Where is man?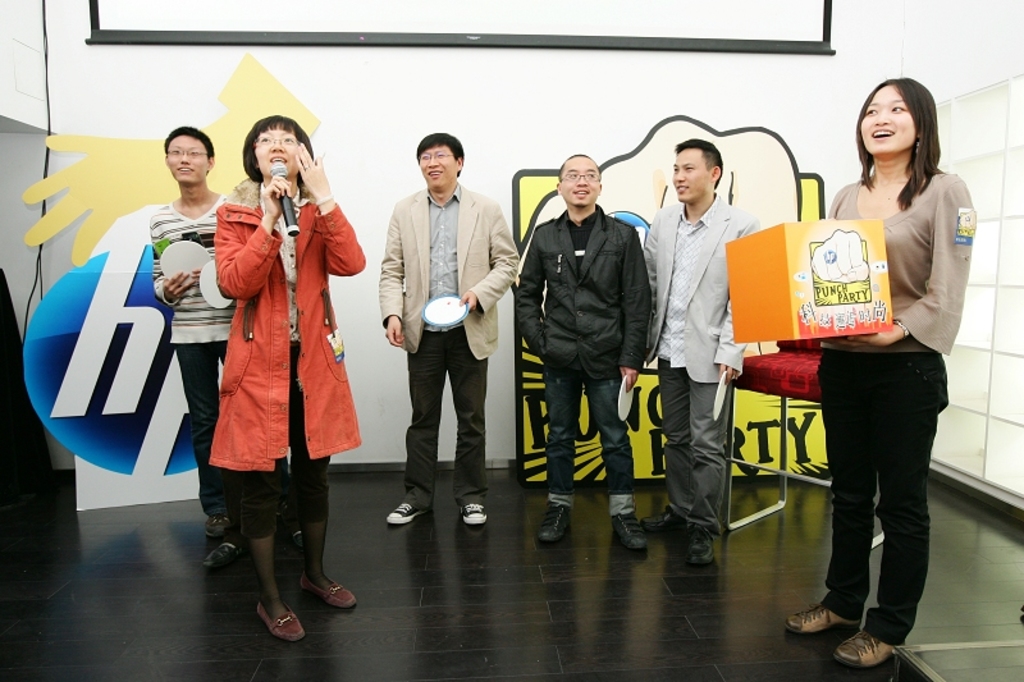
[left=639, top=138, right=762, bottom=567].
